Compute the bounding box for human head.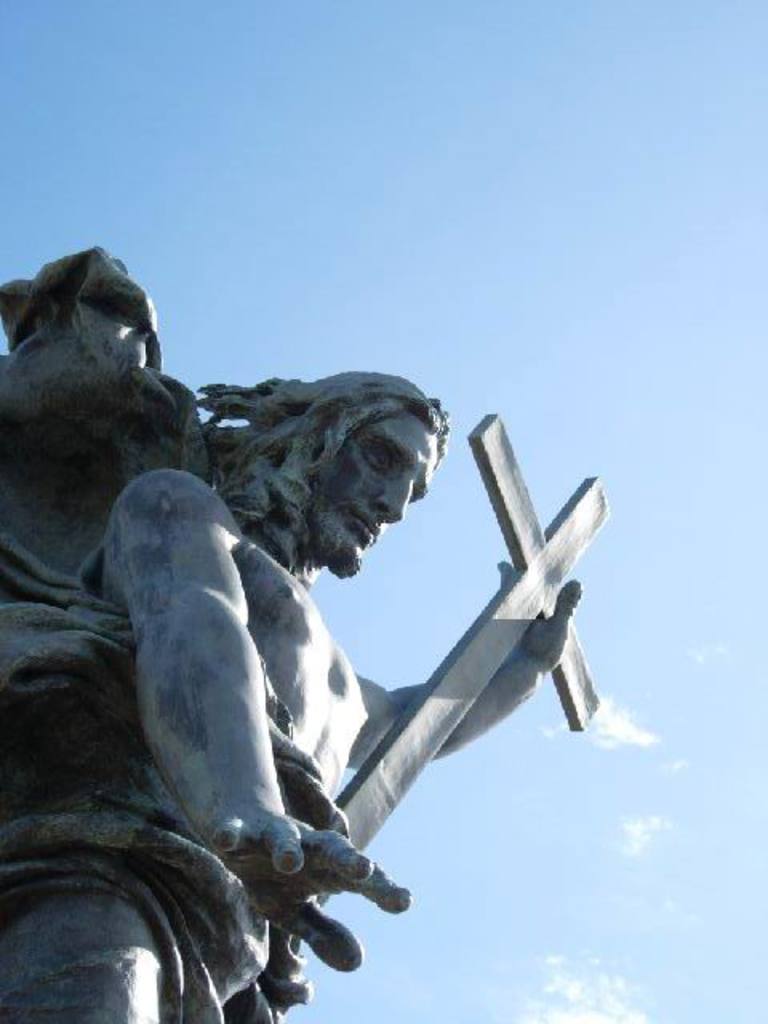
detection(258, 379, 459, 558).
